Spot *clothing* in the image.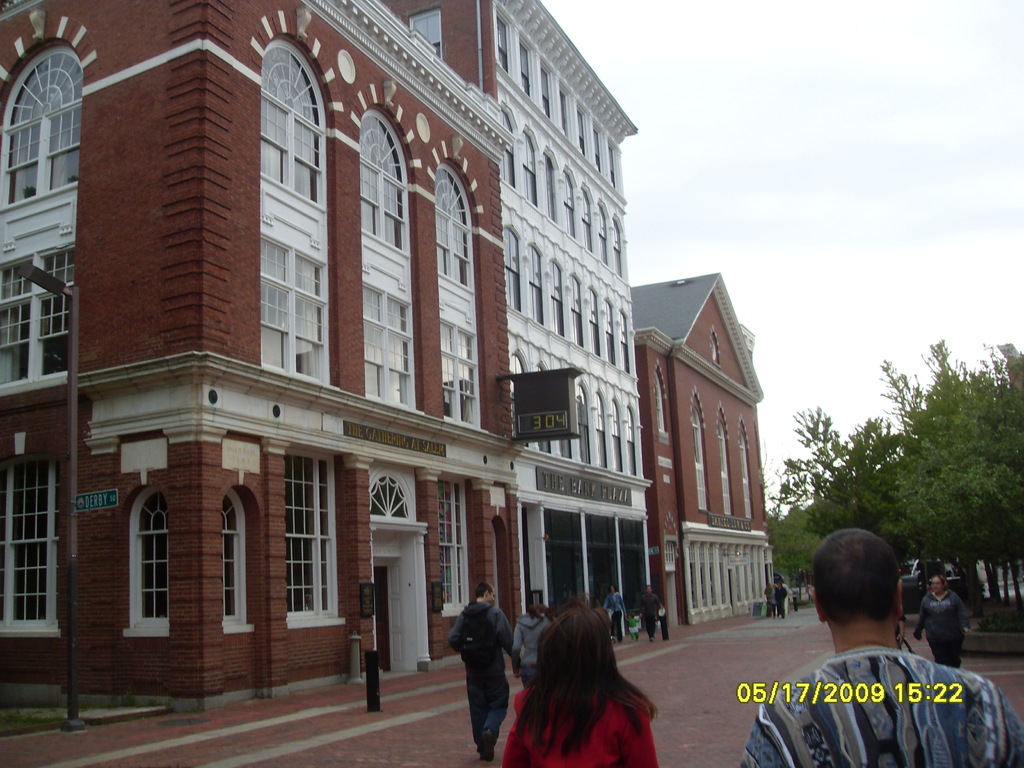
*clothing* found at (739, 641, 1023, 767).
